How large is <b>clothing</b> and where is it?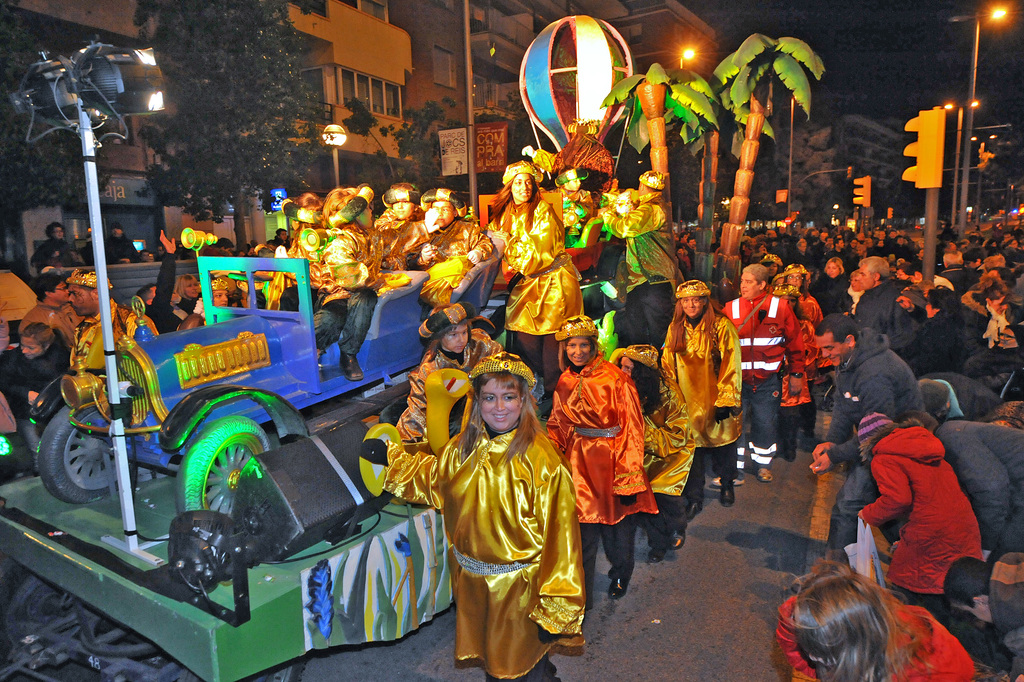
Bounding box: detection(431, 394, 588, 670).
